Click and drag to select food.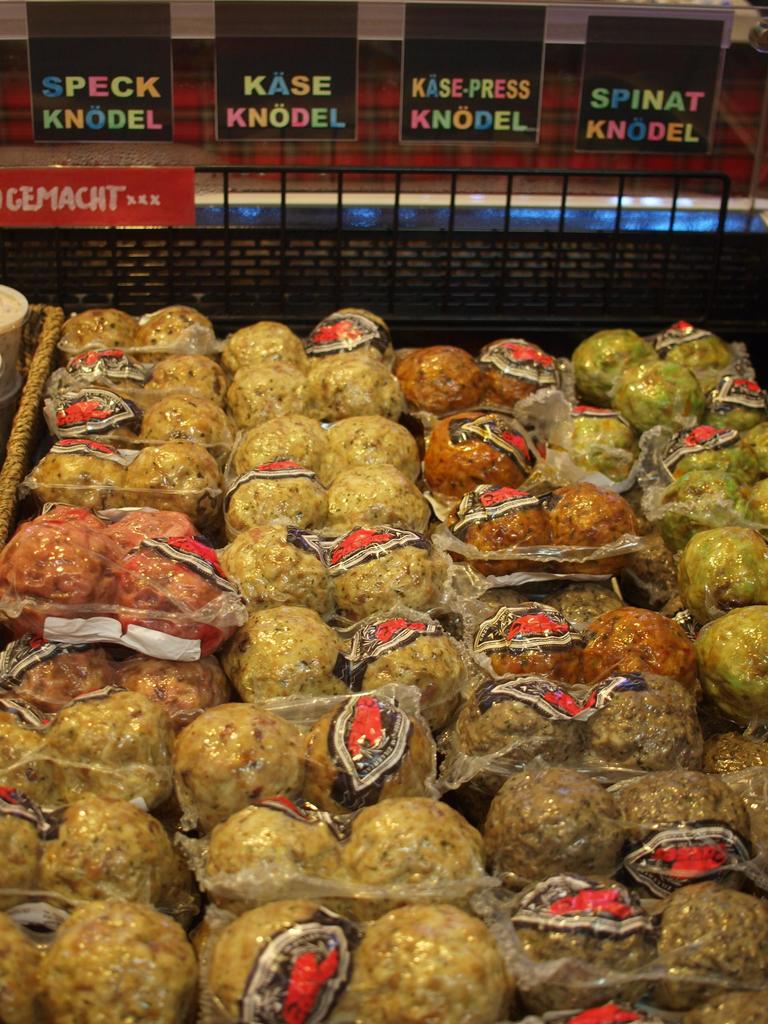
Selection: (x1=209, y1=896, x2=317, y2=1023).
